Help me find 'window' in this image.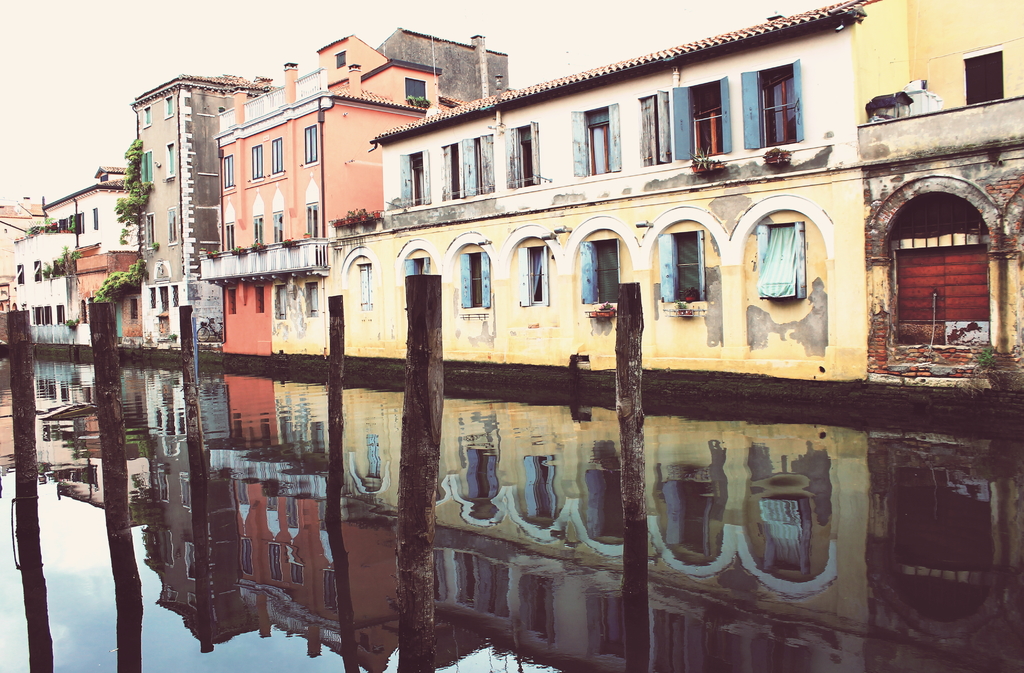
Found it: BBox(58, 218, 63, 234).
